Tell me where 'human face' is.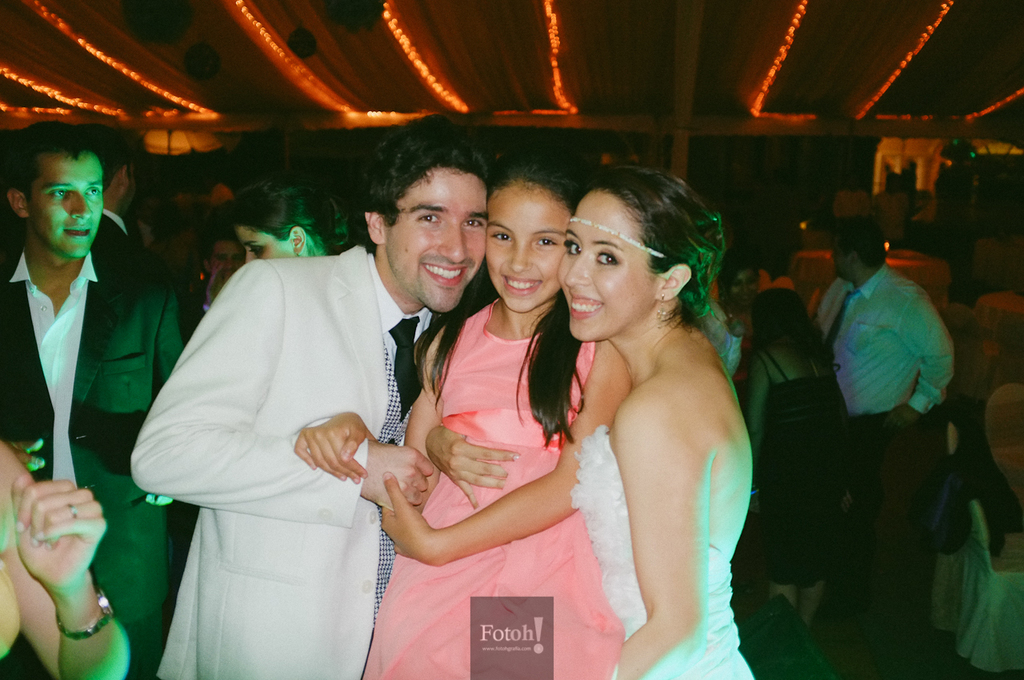
'human face' is at (x1=485, y1=175, x2=574, y2=320).
